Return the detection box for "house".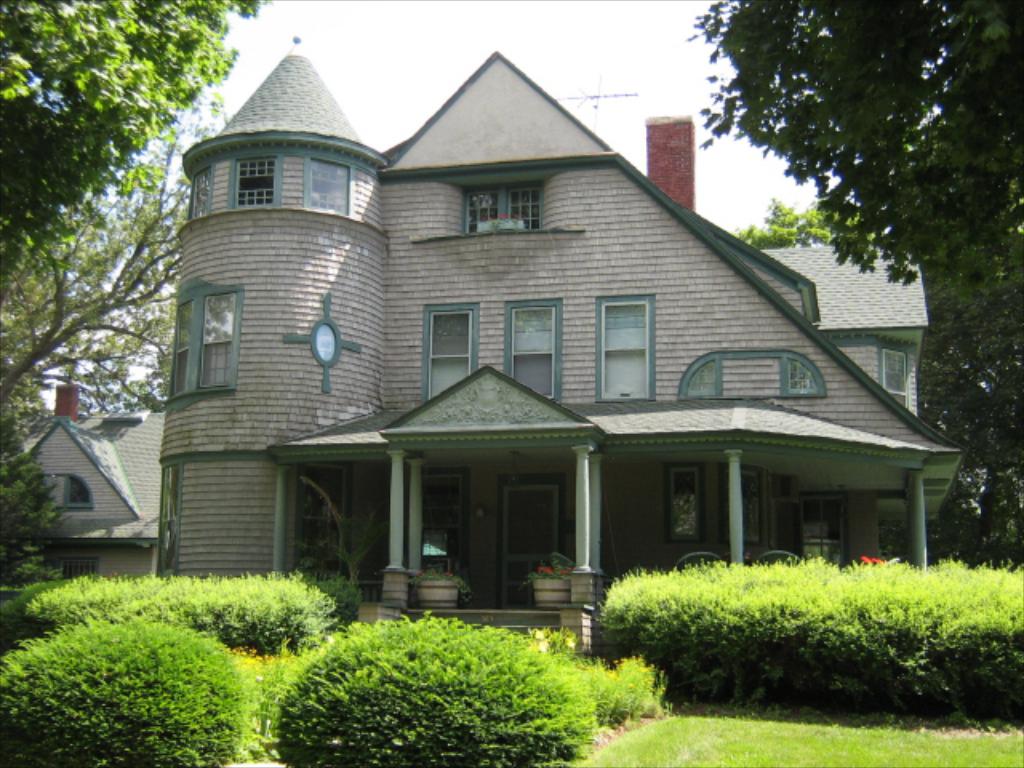
x1=155 y1=34 x2=963 y2=642.
